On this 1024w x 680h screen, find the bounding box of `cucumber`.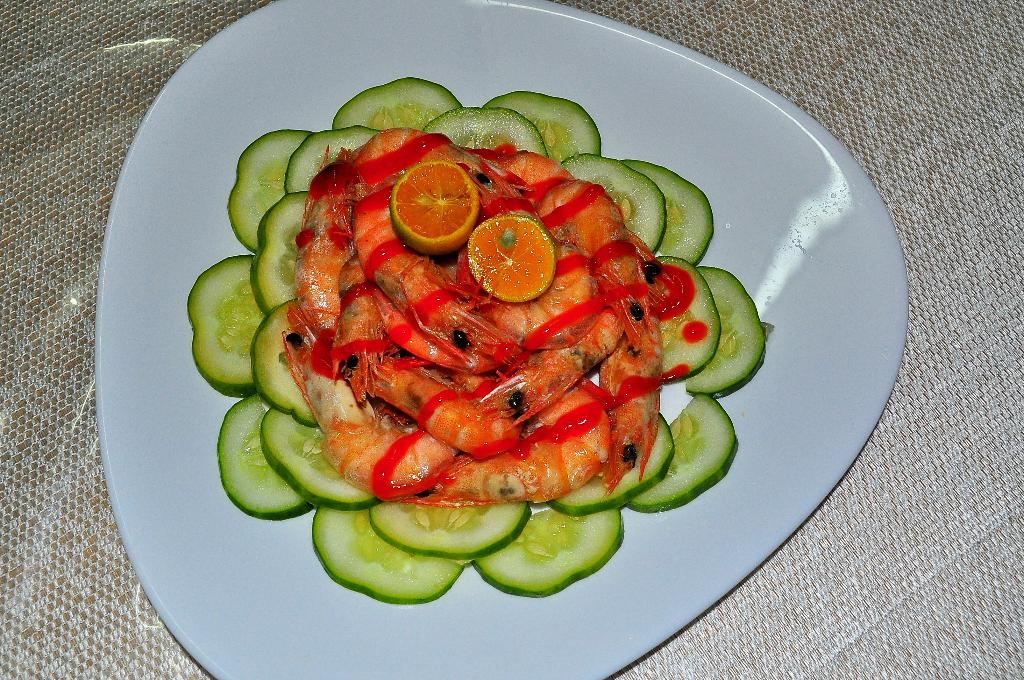
Bounding box: locate(621, 158, 716, 267).
